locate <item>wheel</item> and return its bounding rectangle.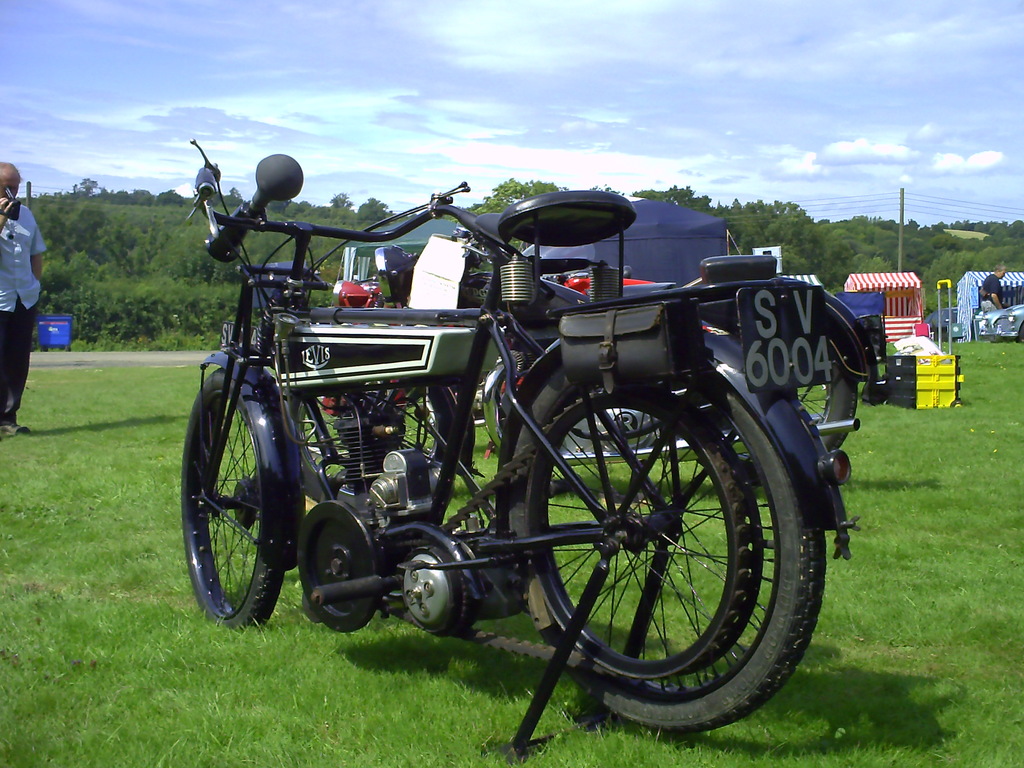
bbox=[294, 383, 454, 497].
